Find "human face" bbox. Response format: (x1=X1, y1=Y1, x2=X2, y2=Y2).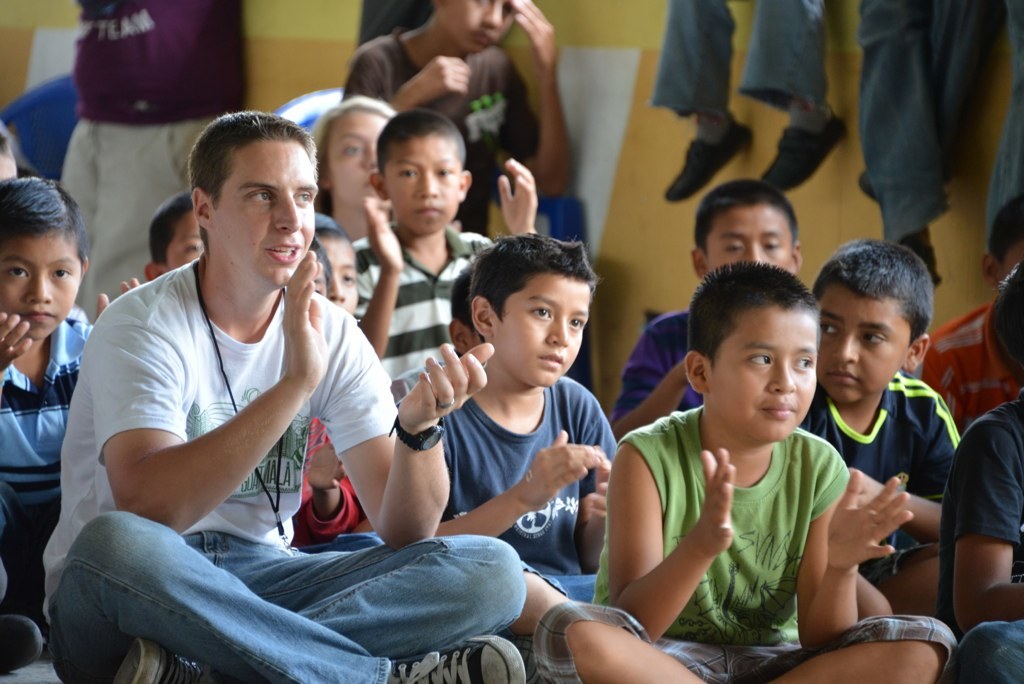
(x1=326, y1=102, x2=387, y2=206).
